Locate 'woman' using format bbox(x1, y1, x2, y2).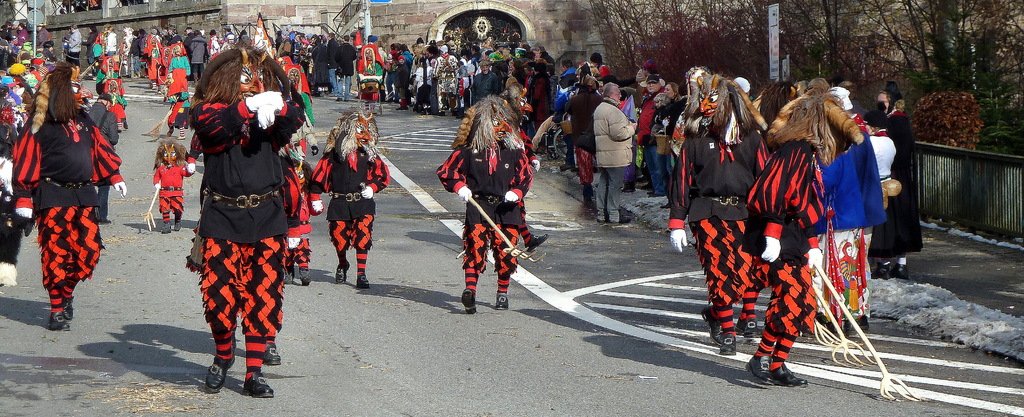
bbox(14, 49, 112, 343).
